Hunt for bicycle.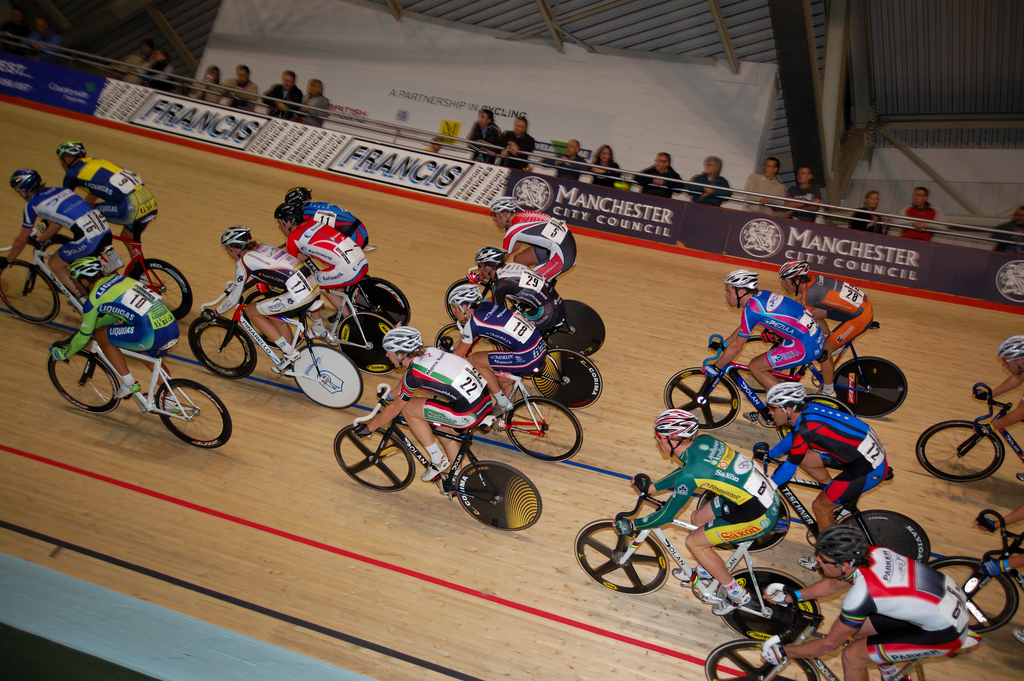
Hunted down at <box>656,330,855,468</box>.
